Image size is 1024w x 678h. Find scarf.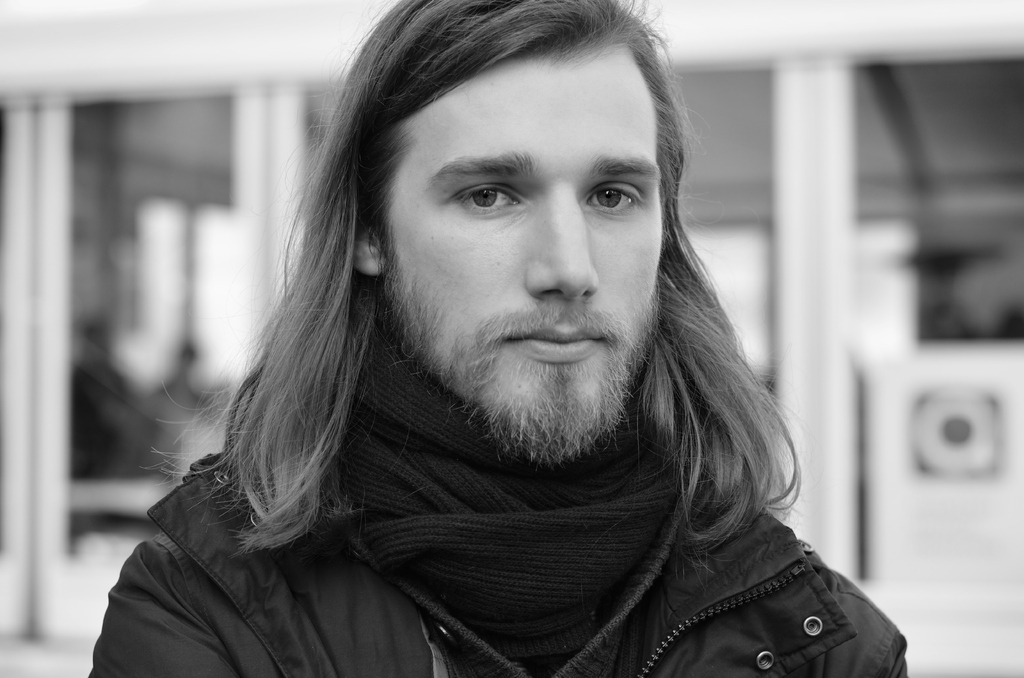
crop(342, 332, 684, 675).
